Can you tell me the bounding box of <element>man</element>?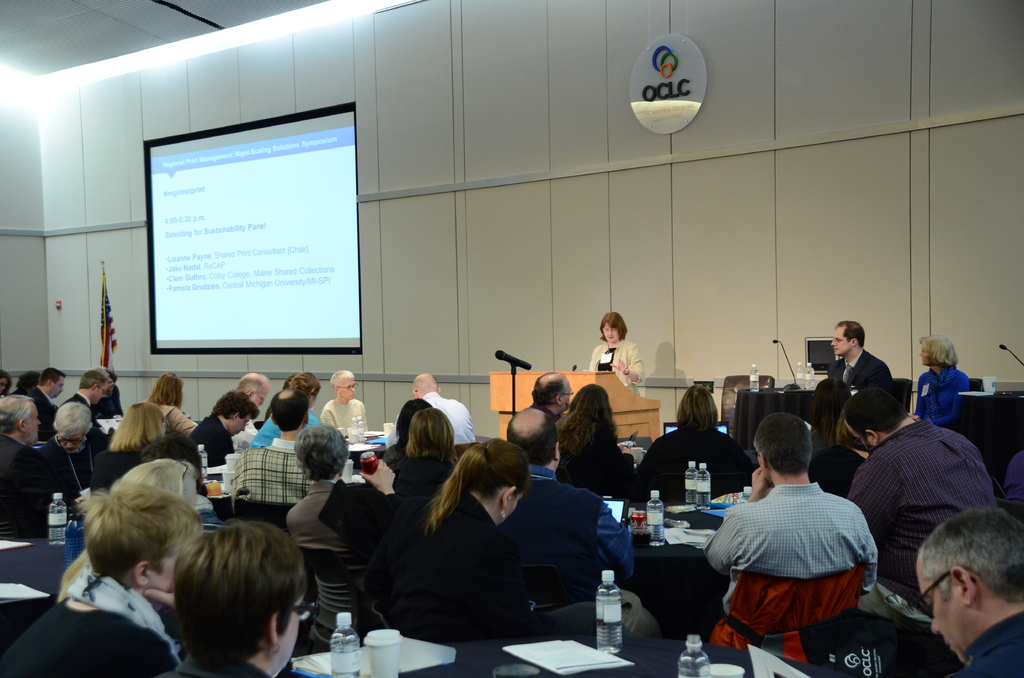
(506,406,662,634).
